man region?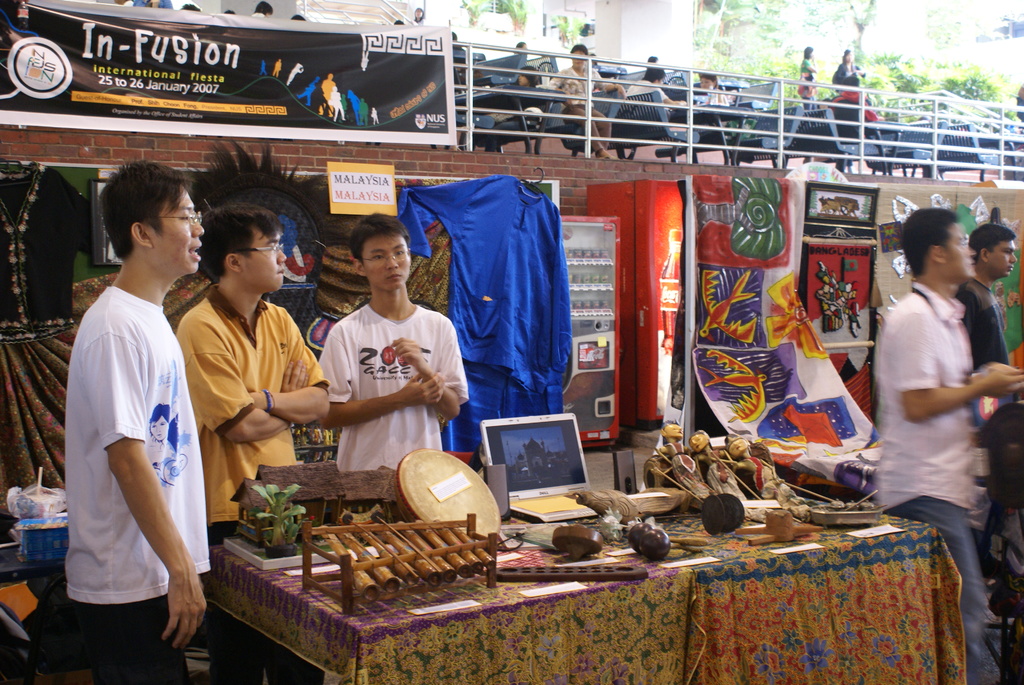
{"x1": 314, "y1": 212, "x2": 465, "y2": 473}
